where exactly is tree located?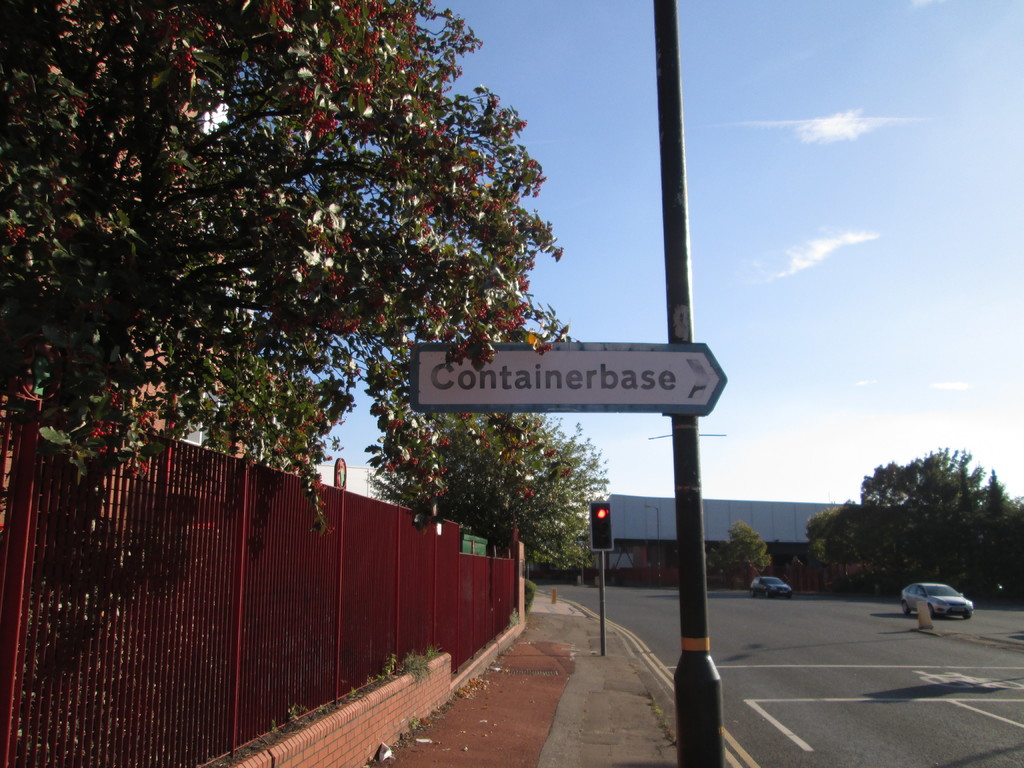
Its bounding box is (0, 0, 580, 542).
